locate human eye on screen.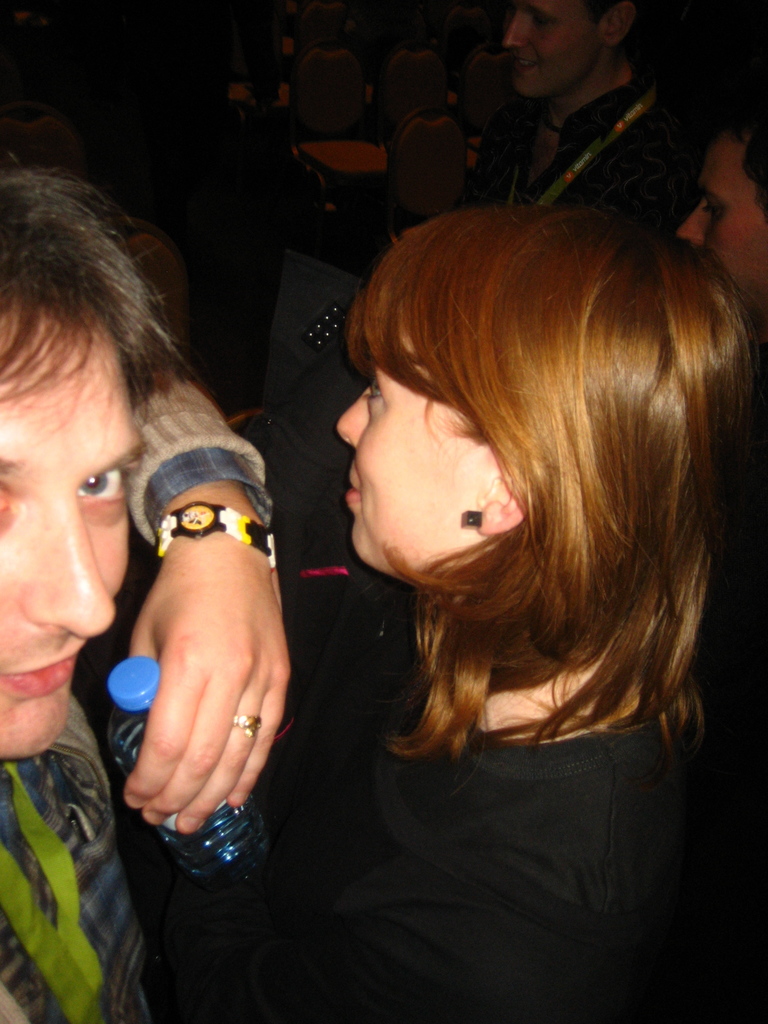
On screen at 76,466,126,499.
